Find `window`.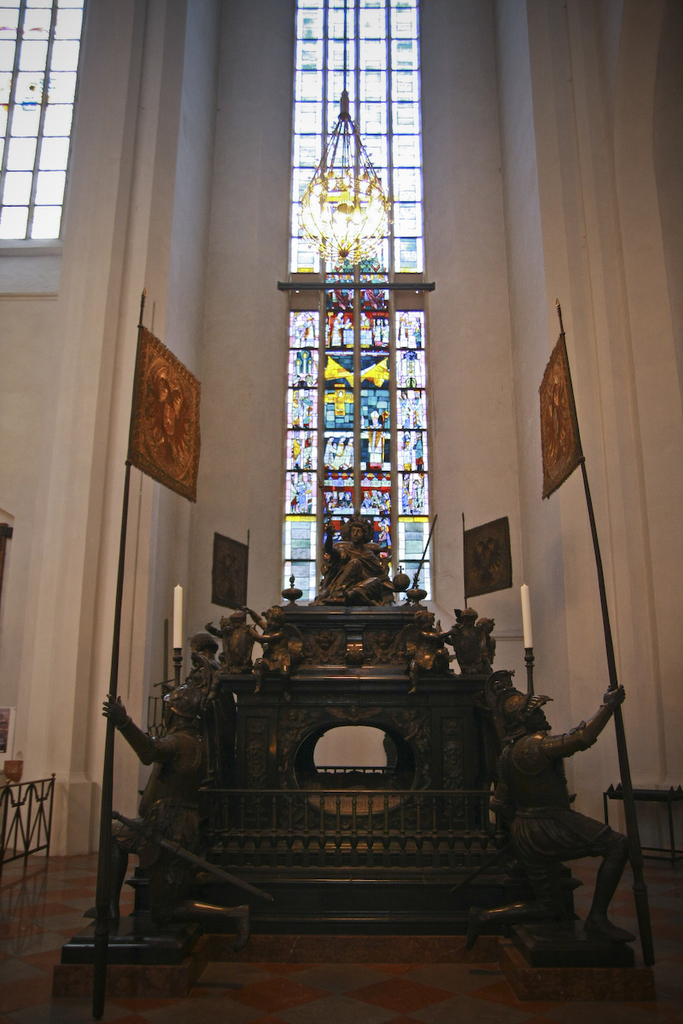
x1=0 y1=0 x2=90 y2=299.
